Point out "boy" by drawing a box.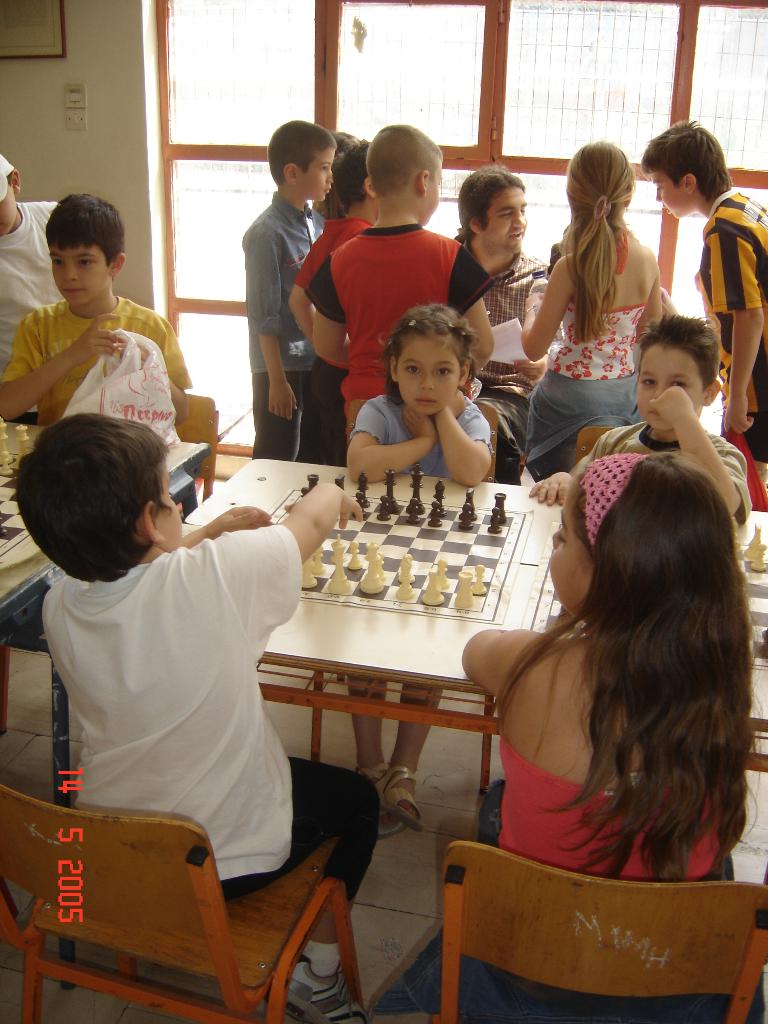
<region>0, 189, 193, 417</region>.
